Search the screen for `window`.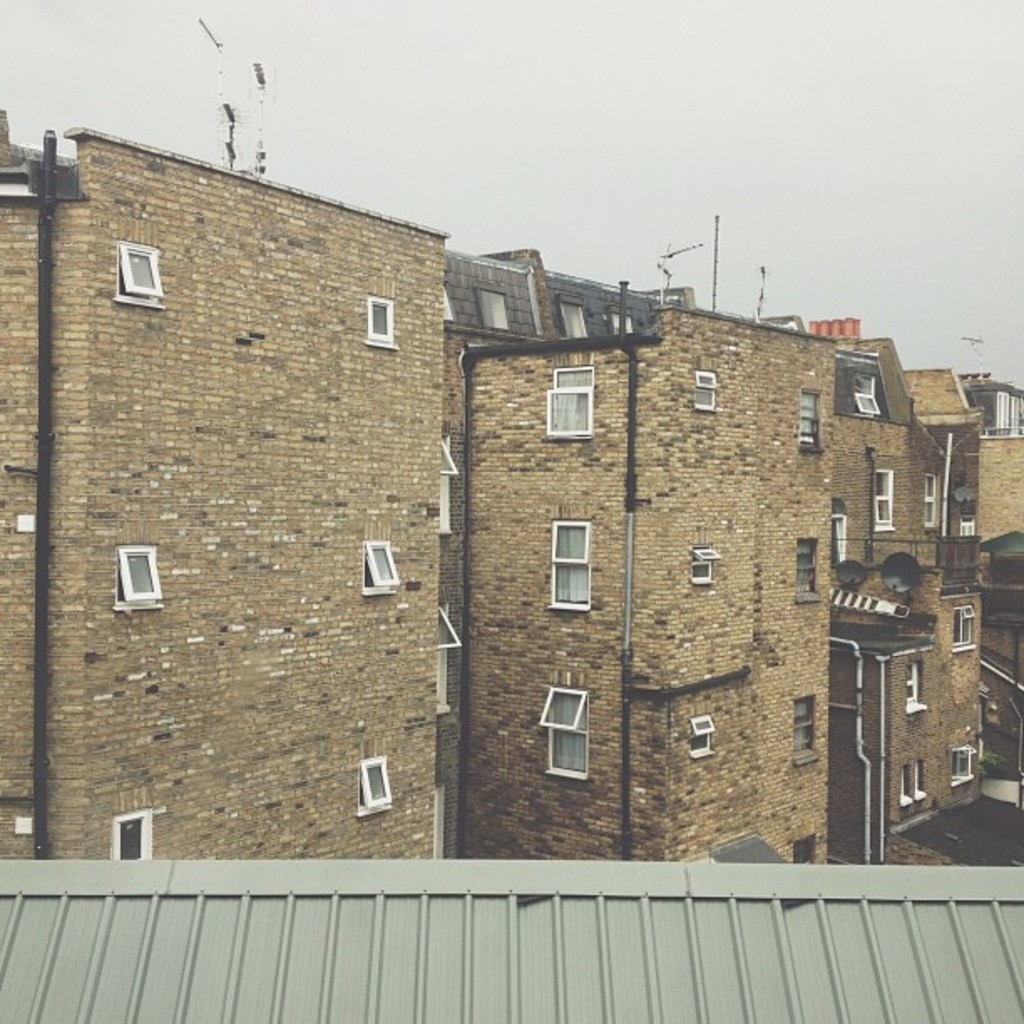
Found at rect(900, 770, 930, 813).
